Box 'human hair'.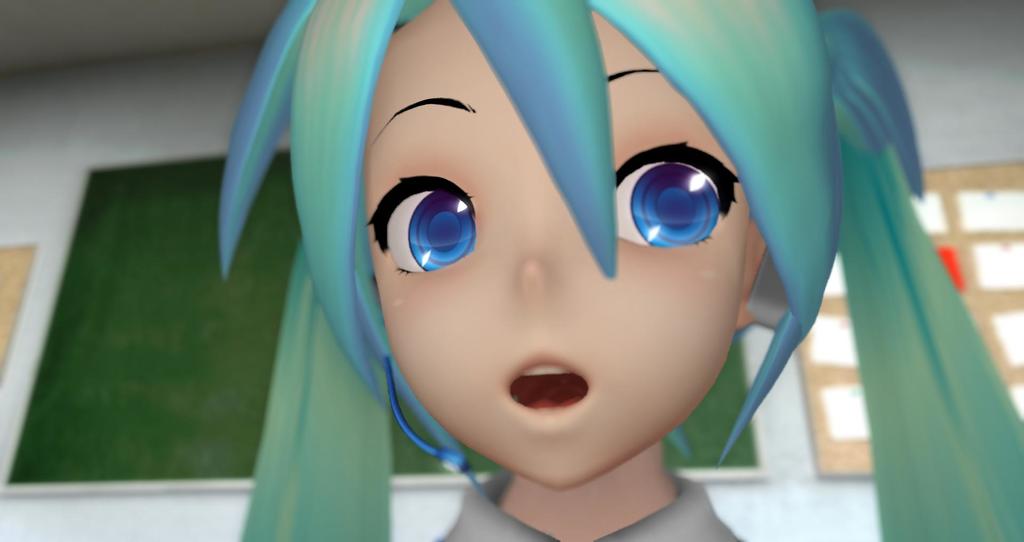
216:0:1023:541.
